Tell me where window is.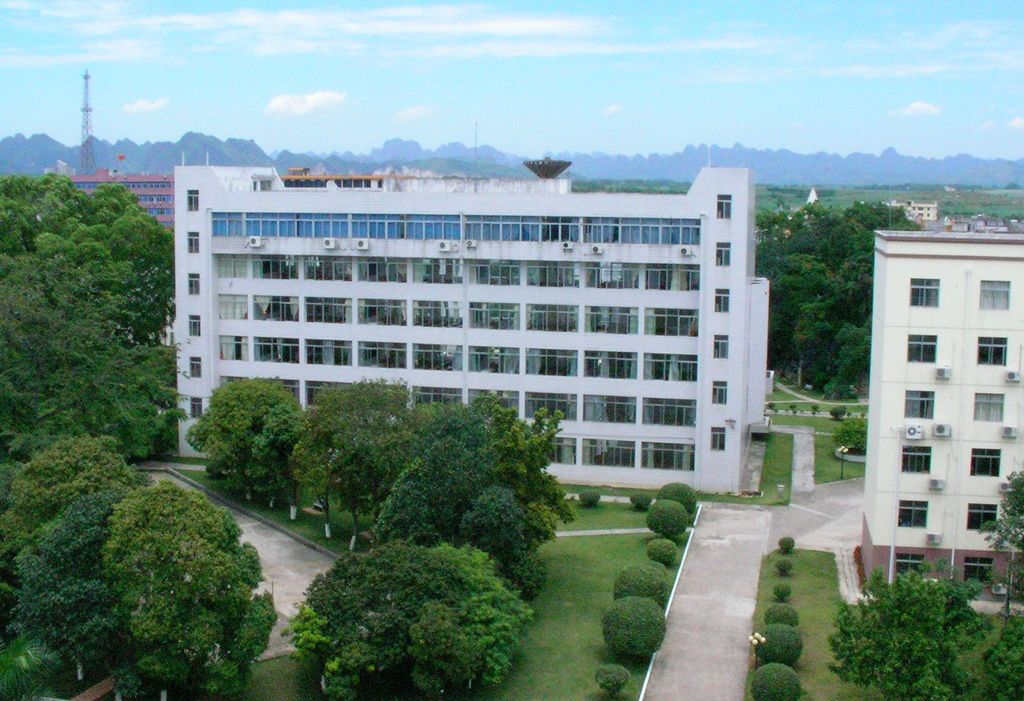
window is at crop(710, 331, 739, 362).
